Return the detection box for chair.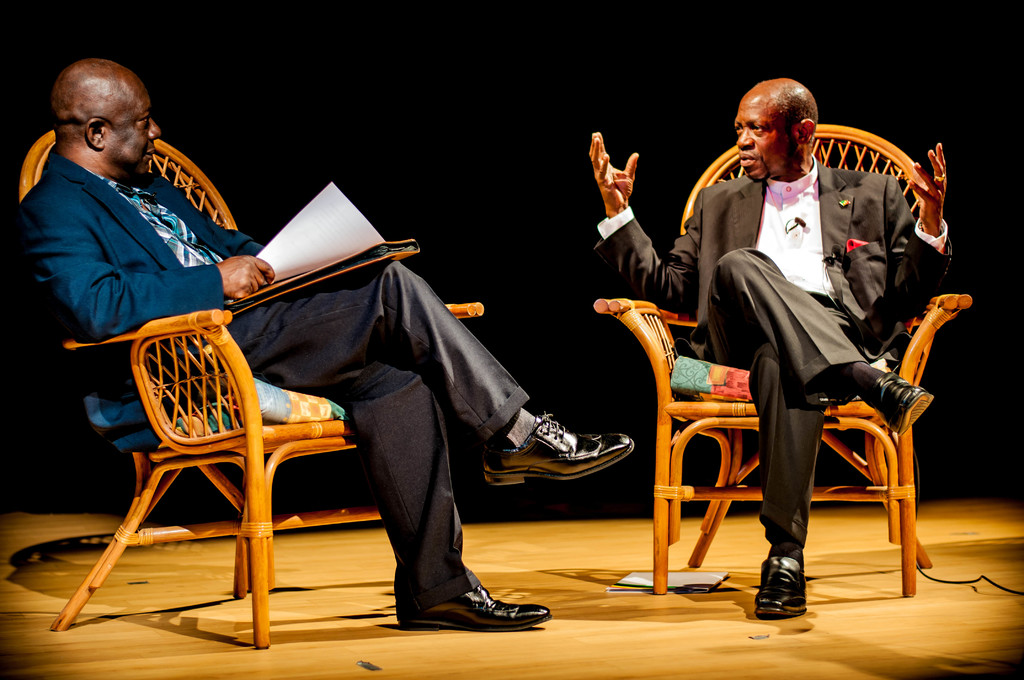
x1=52, y1=124, x2=484, y2=652.
